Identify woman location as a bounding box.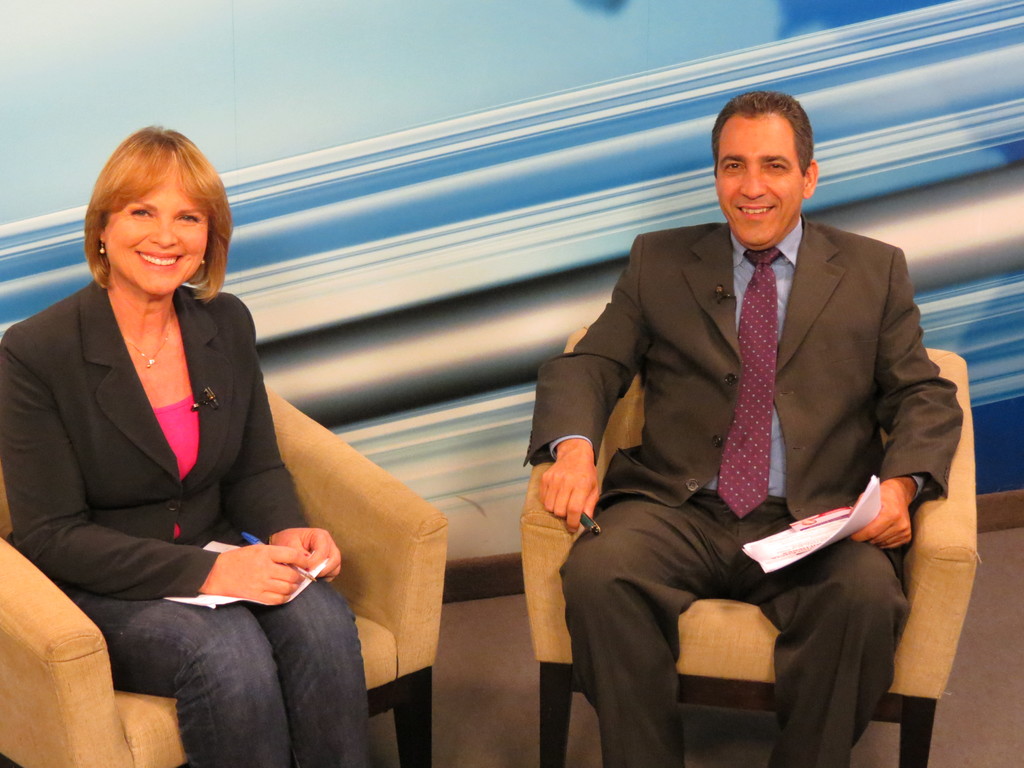
select_region(33, 129, 327, 760).
